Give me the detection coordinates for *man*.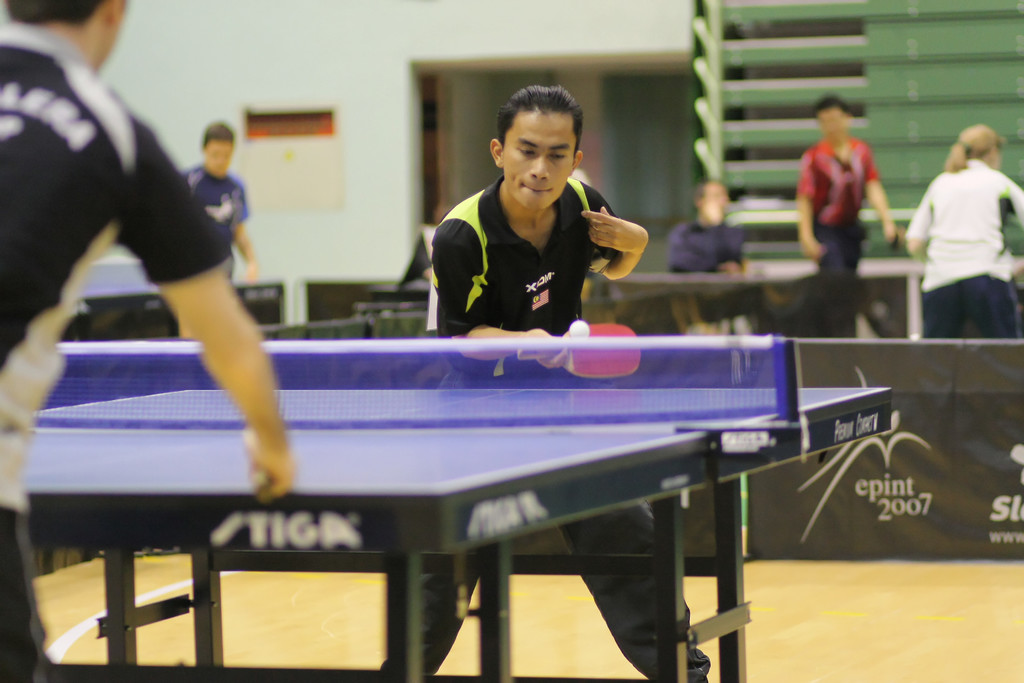
[664, 183, 754, 277].
